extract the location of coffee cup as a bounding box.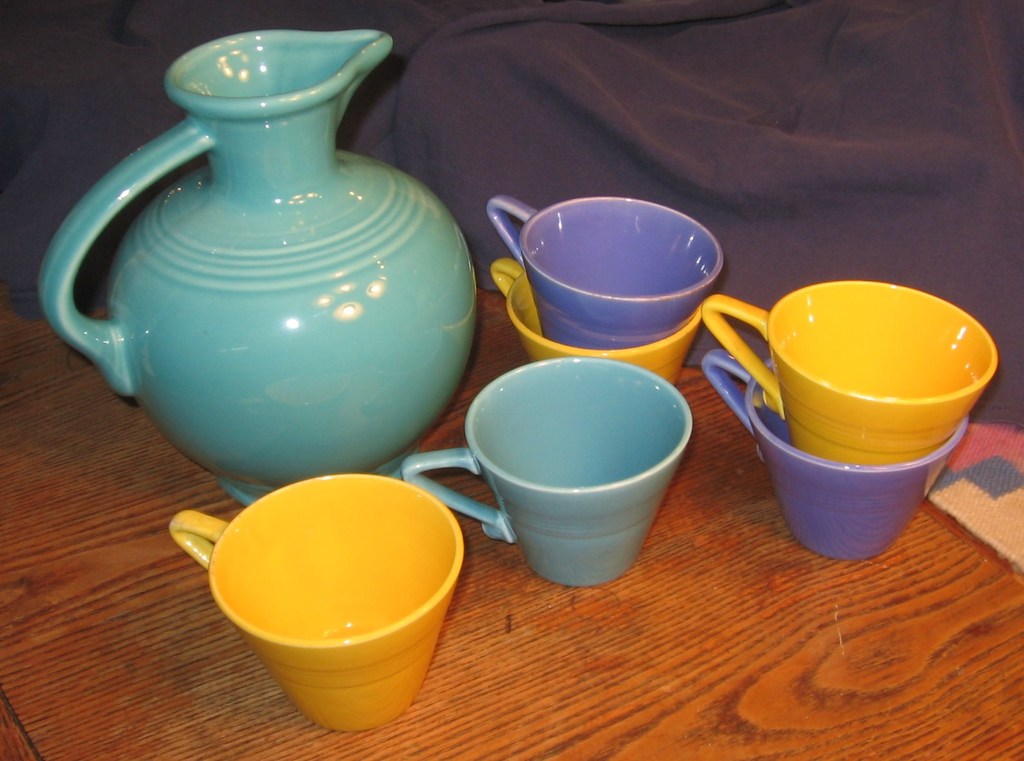
region(706, 355, 969, 567).
